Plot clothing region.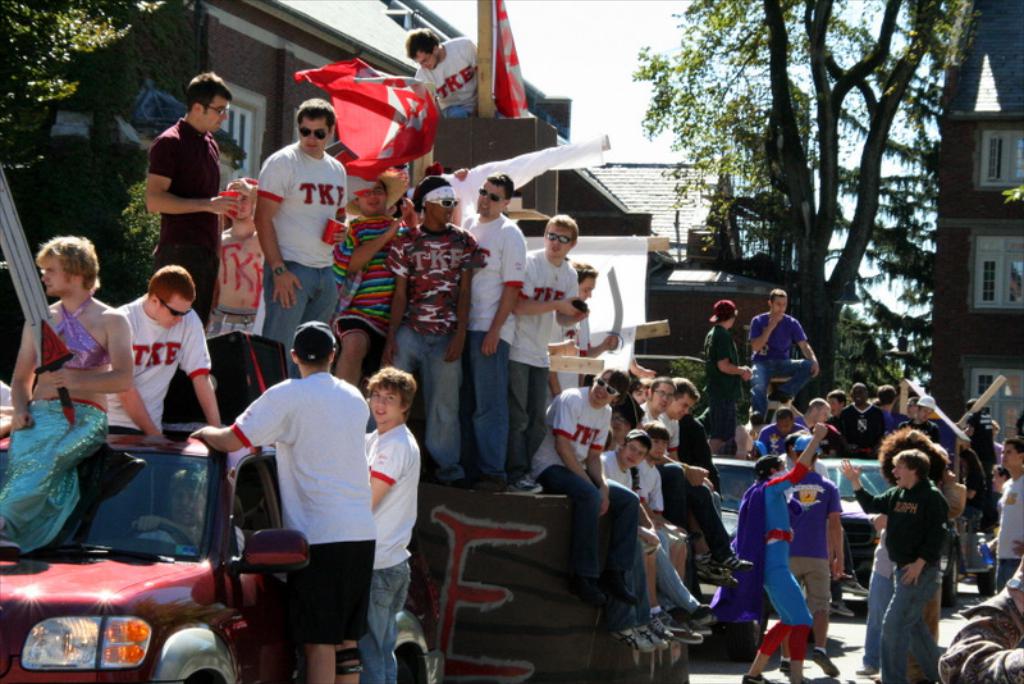
Plotted at detection(151, 252, 219, 323).
